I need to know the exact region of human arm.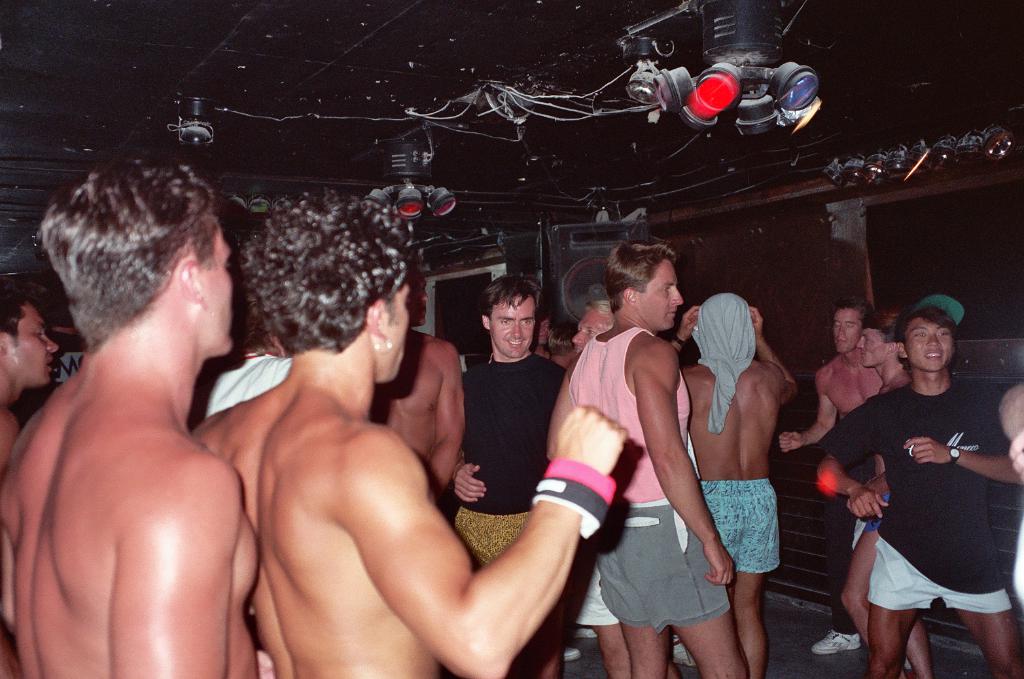
Region: bbox=[909, 445, 1022, 486].
